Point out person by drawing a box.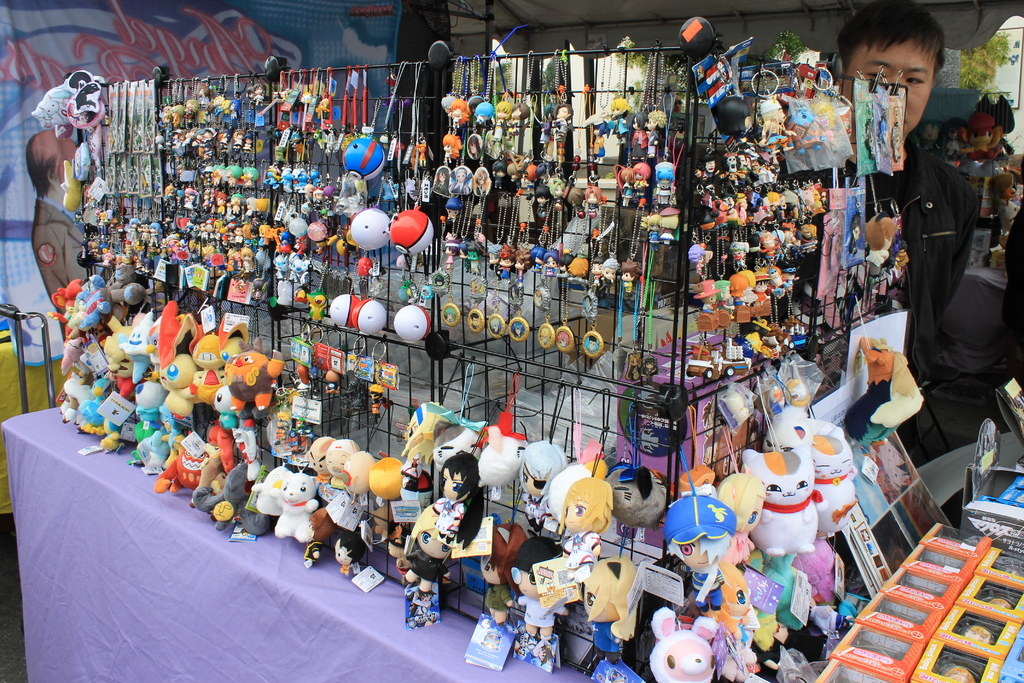
box=[147, 245, 159, 259].
